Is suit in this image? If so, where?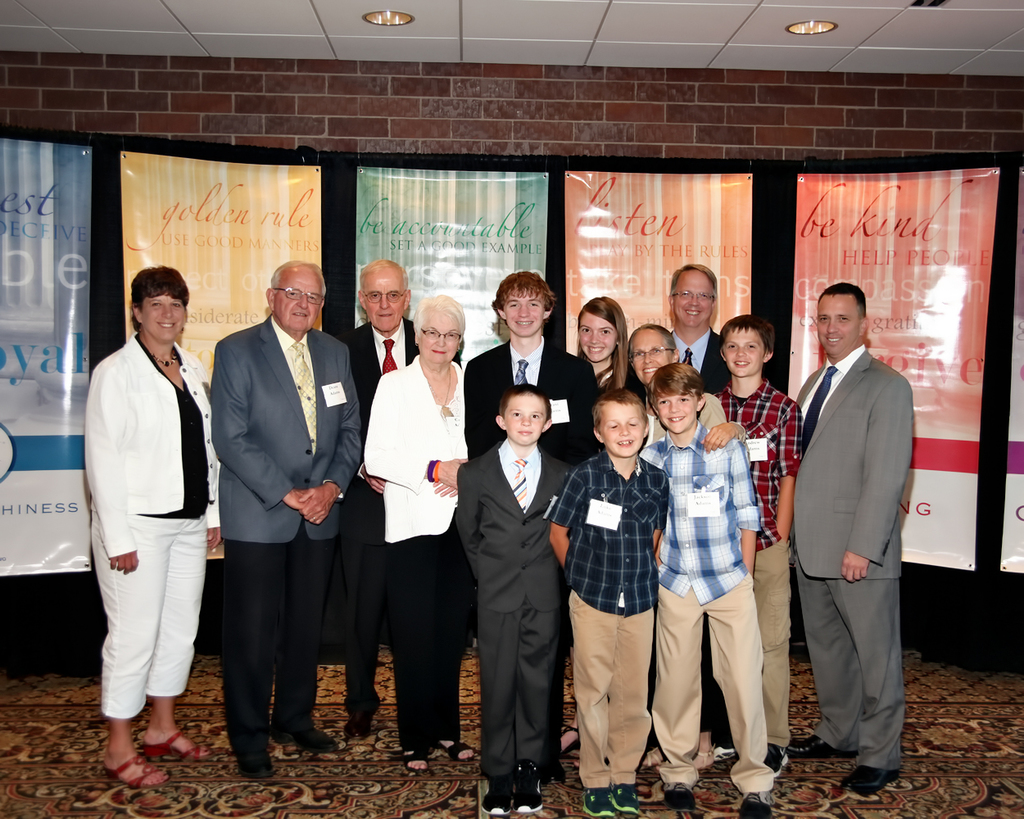
Yes, at <box>199,242,346,779</box>.
